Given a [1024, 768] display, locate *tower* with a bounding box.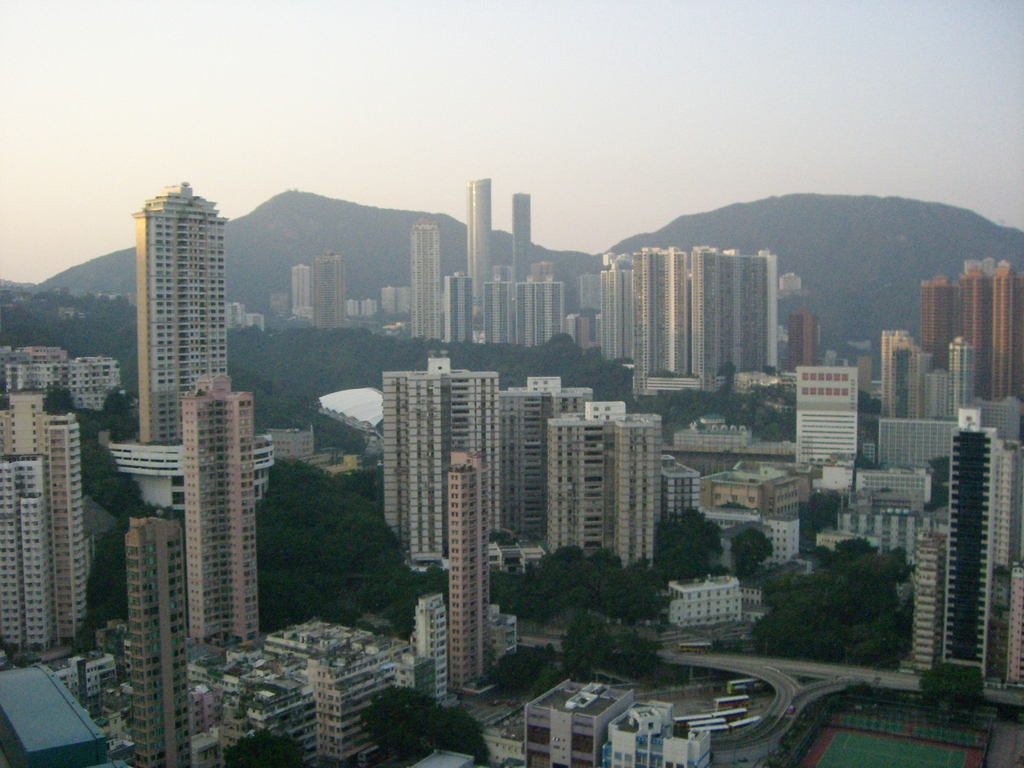
Located: {"left": 0, "top": 400, "right": 78, "bottom": 648}.
